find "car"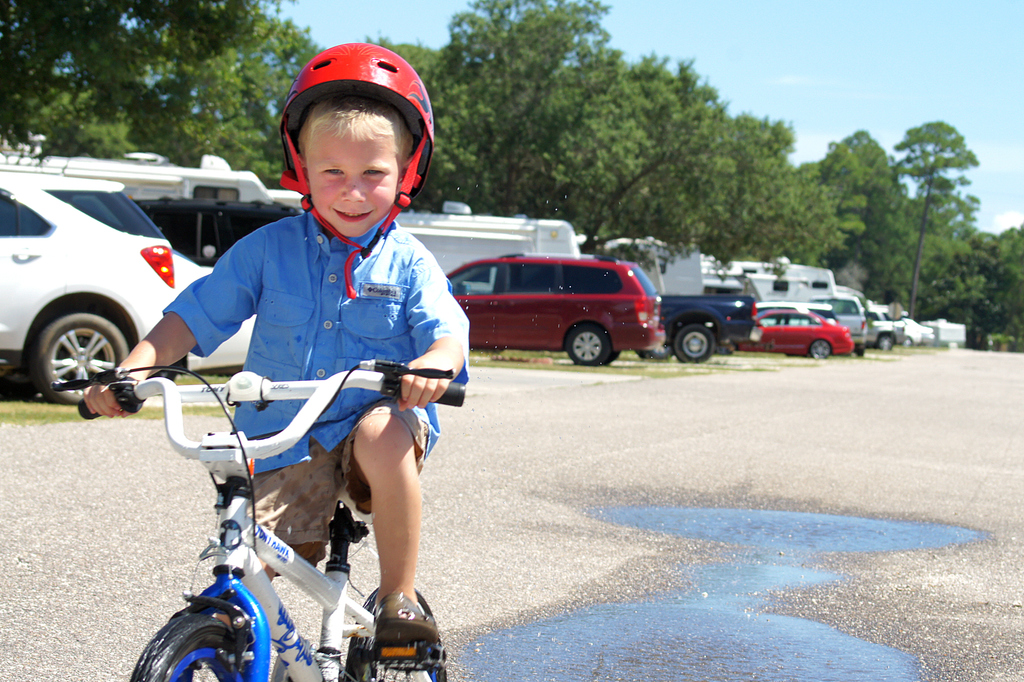
<bbox>132, 197, 300, 269</bbox>
